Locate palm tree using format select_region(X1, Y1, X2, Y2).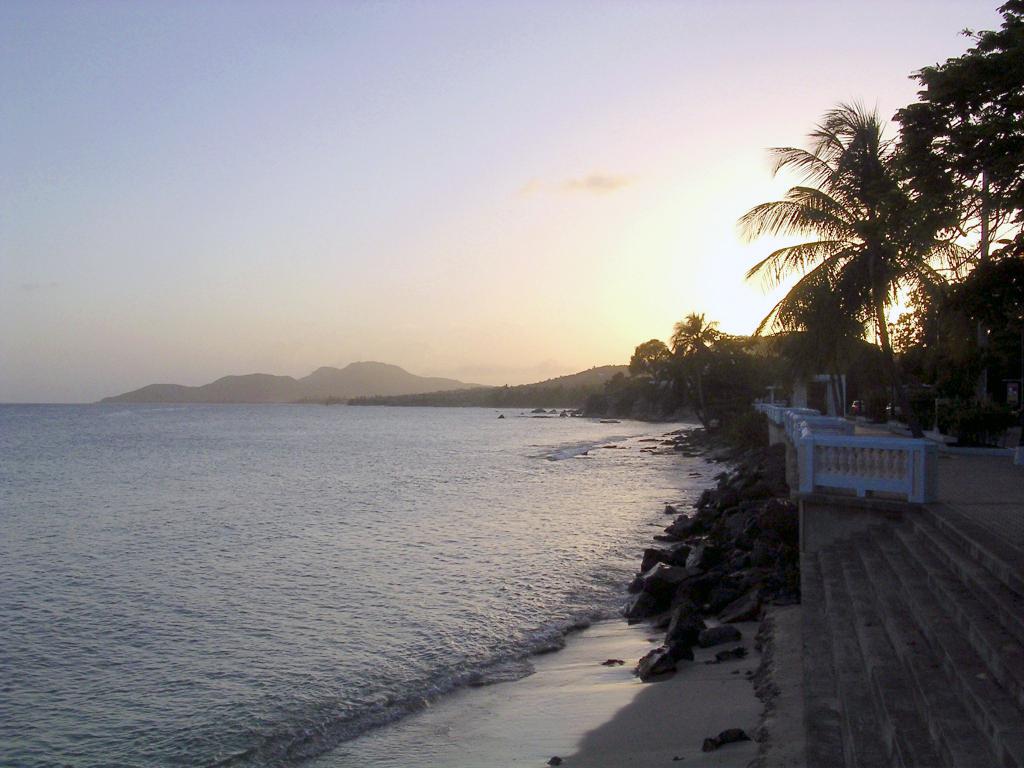
select_region(719, 104, 992, 438).
